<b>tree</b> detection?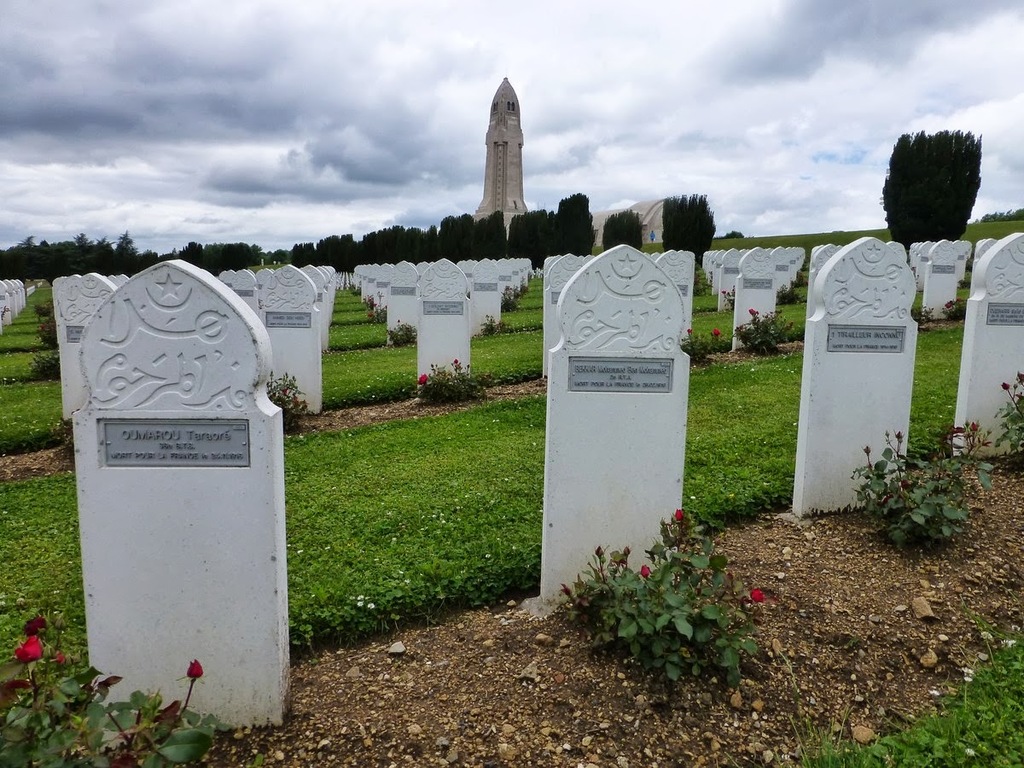
292, 241, 317, 269
